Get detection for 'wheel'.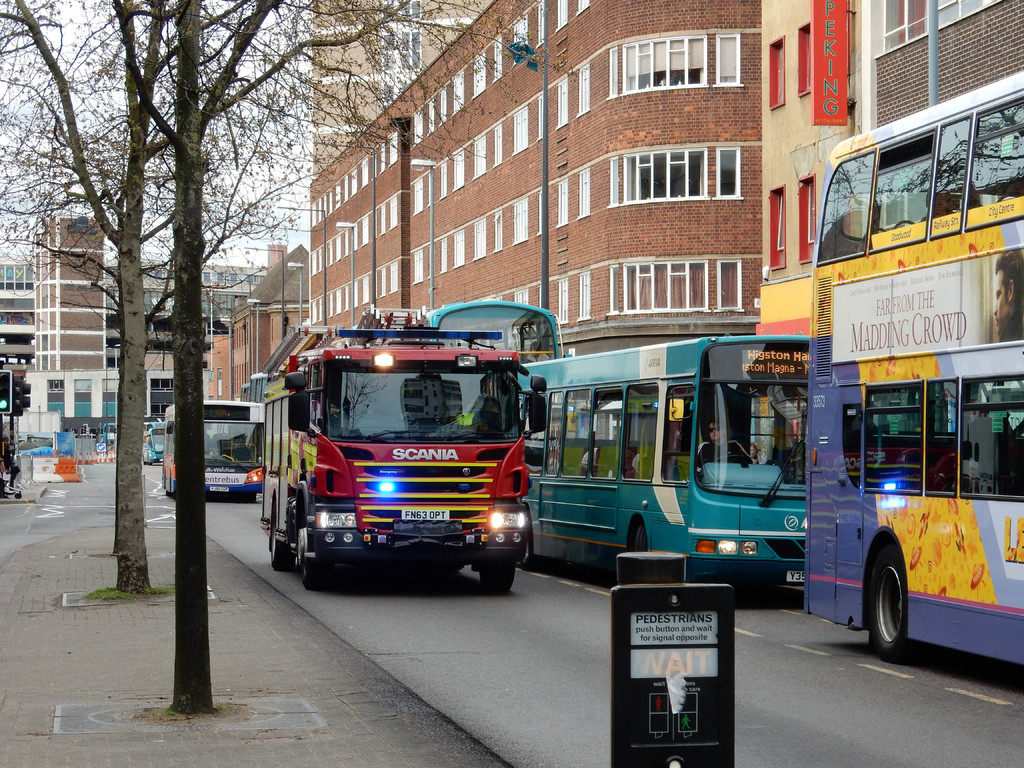
Detection: x1=15, y1=491, x2=22, y2=499.
